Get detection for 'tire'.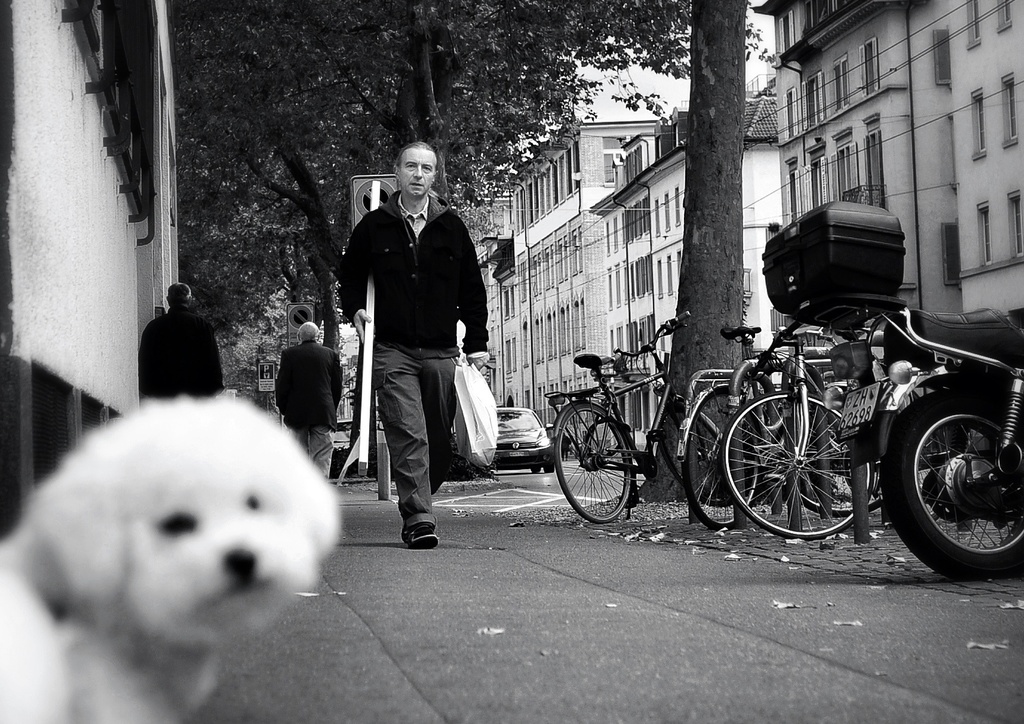
Detection: (913,389,1019,575).
